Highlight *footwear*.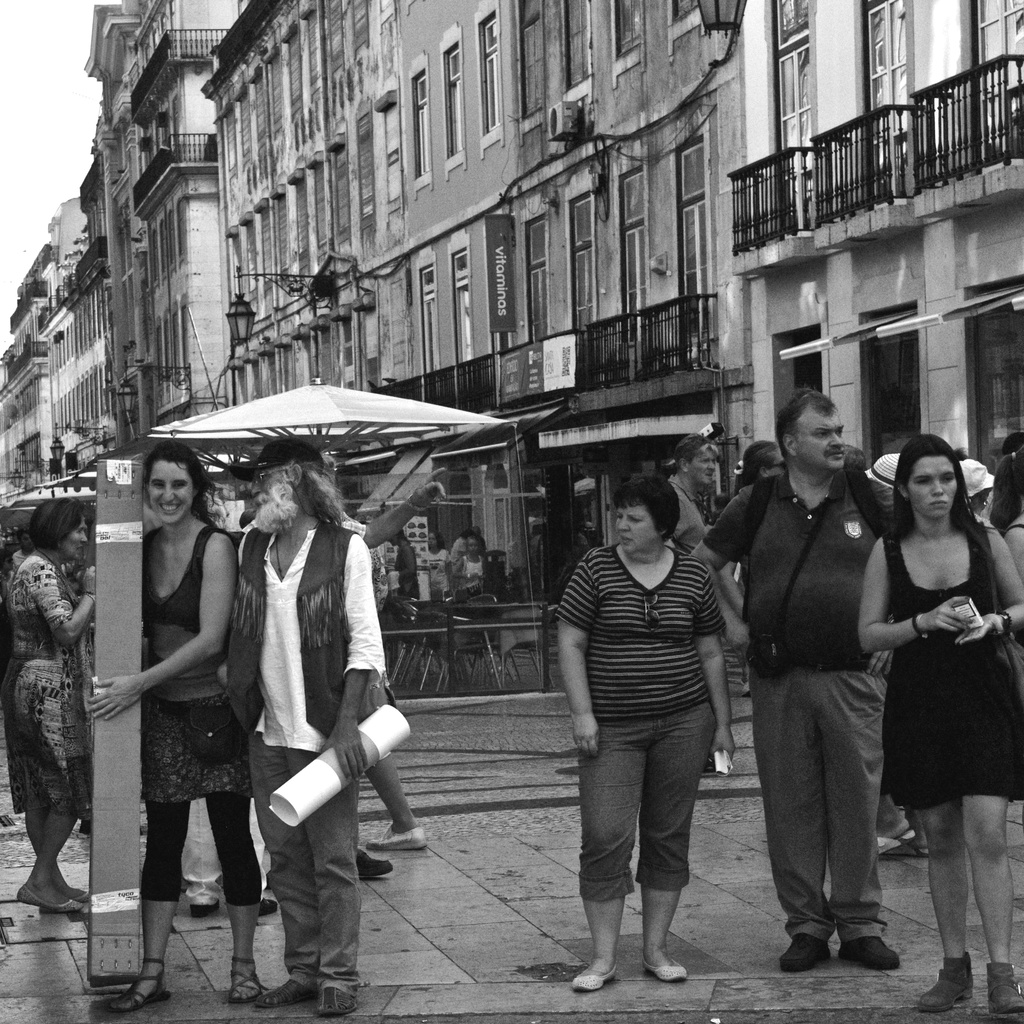
Highlighted region: left=257, top=884, right=278, bottom=911.
